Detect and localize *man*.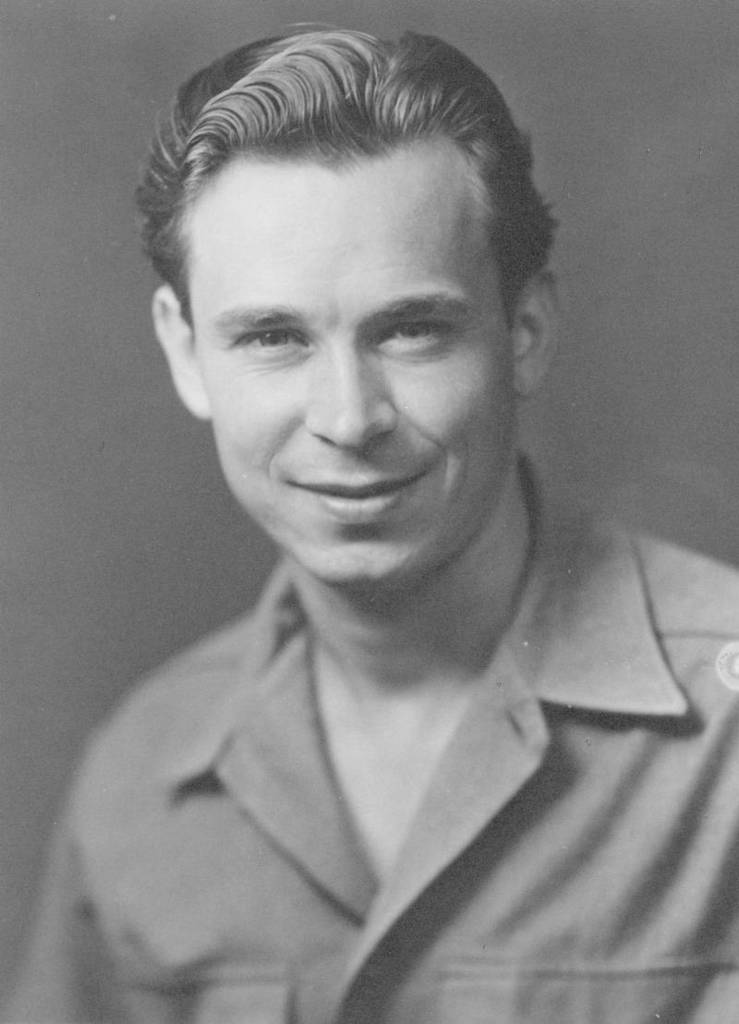
Localized at locate(29, 27, 709, 1019).
